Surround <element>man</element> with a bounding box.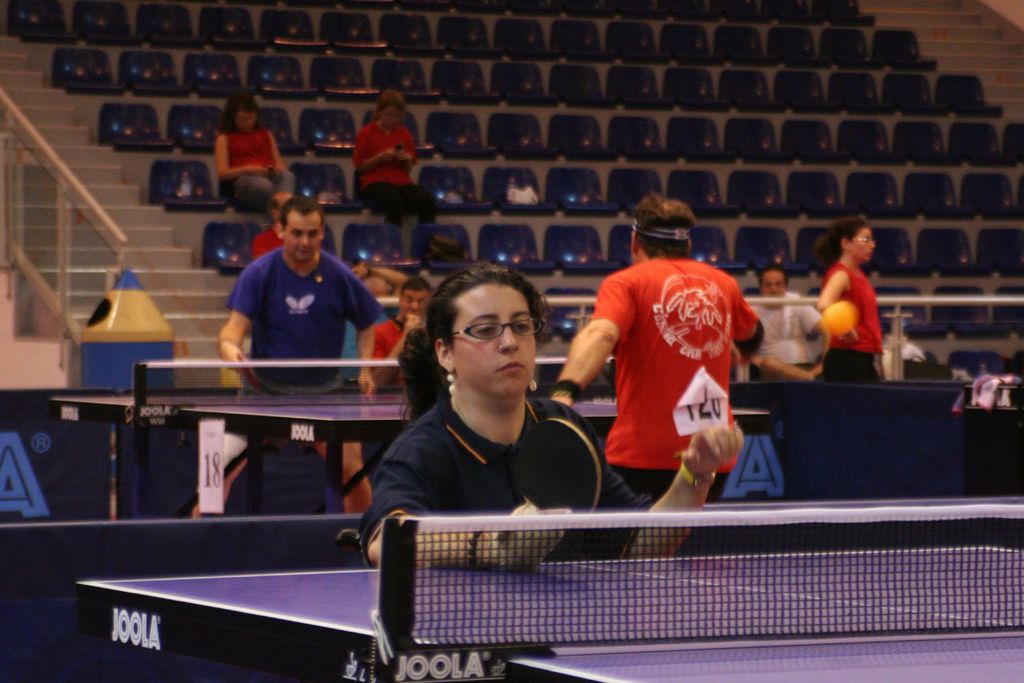
{"x1": 211, "y1": 194, "x2": 385, "y2": 512}.
